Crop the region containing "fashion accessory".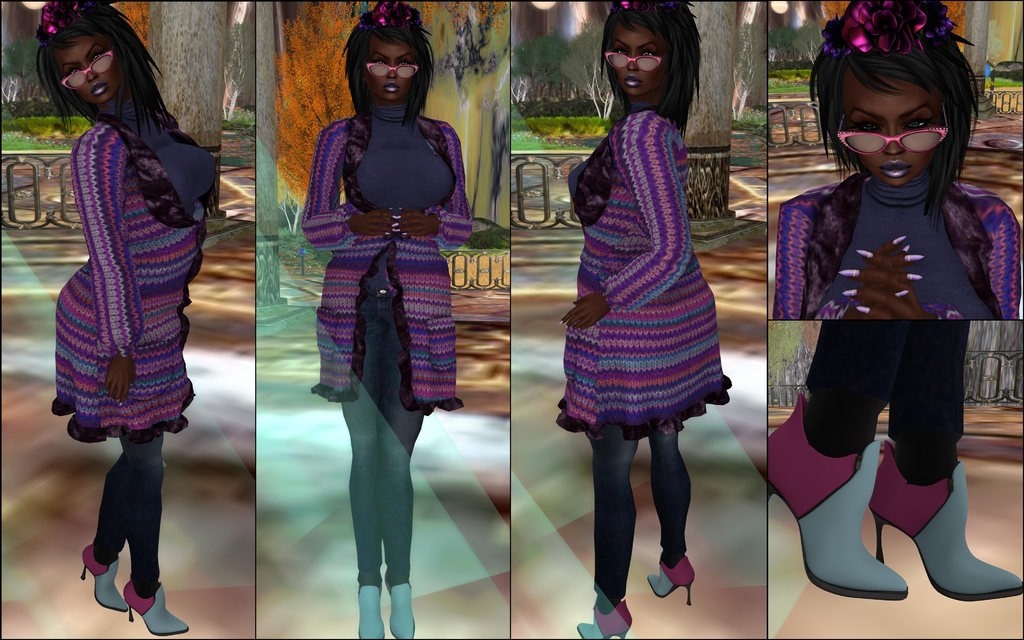
Crop region: bbox(605, 47, 667, 75).
